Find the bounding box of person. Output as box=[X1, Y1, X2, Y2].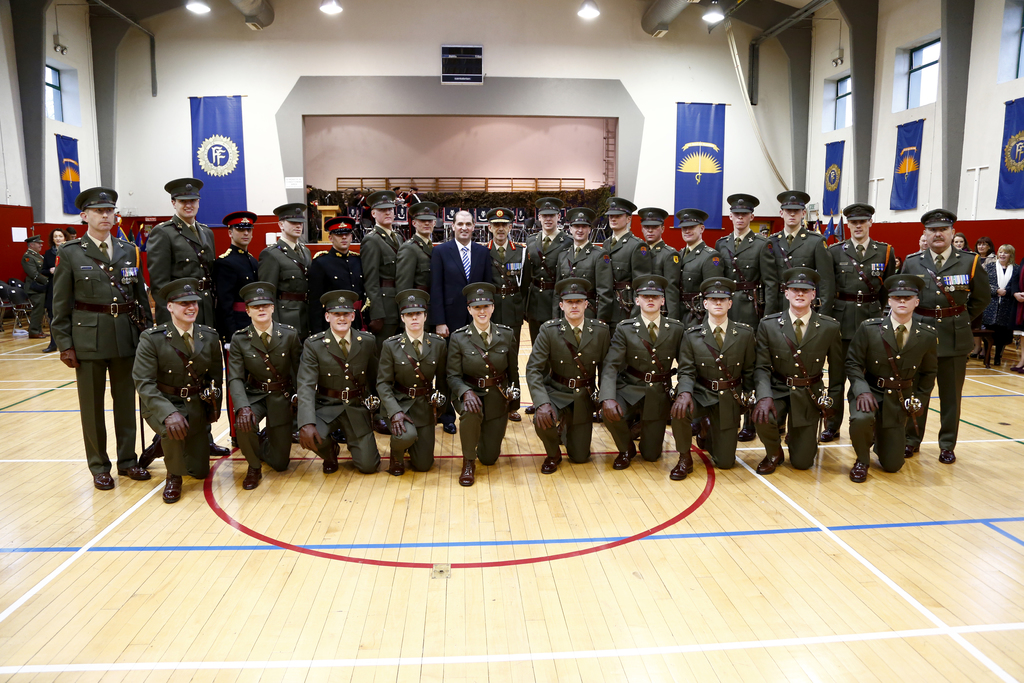
box=[481, 207, 530, 327].
